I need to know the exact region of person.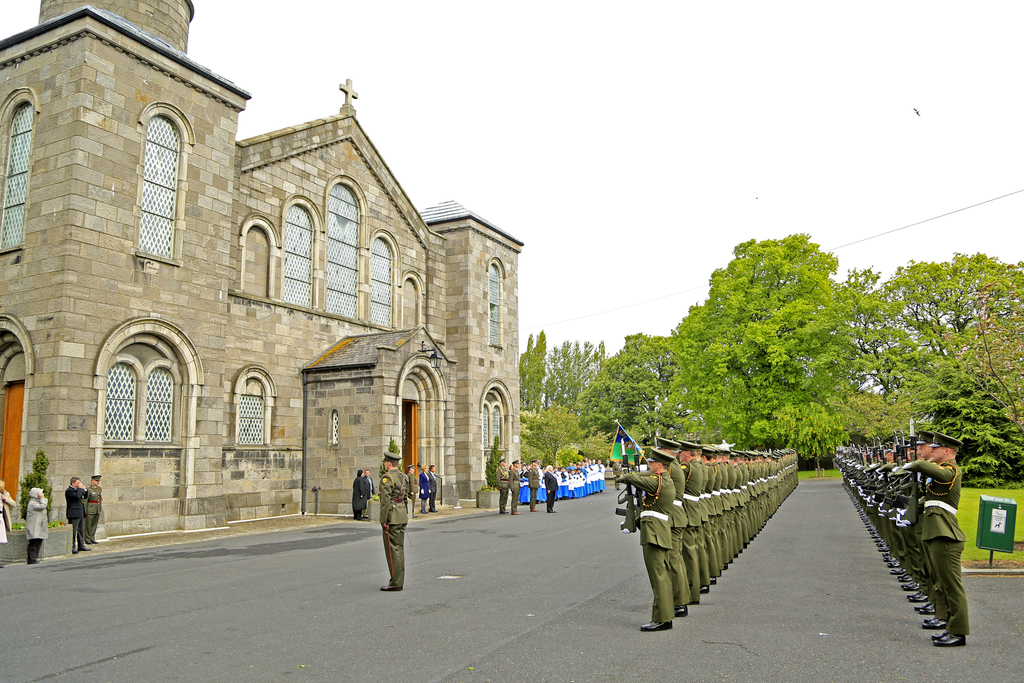
Region: region(611, 458, 622, 488).
